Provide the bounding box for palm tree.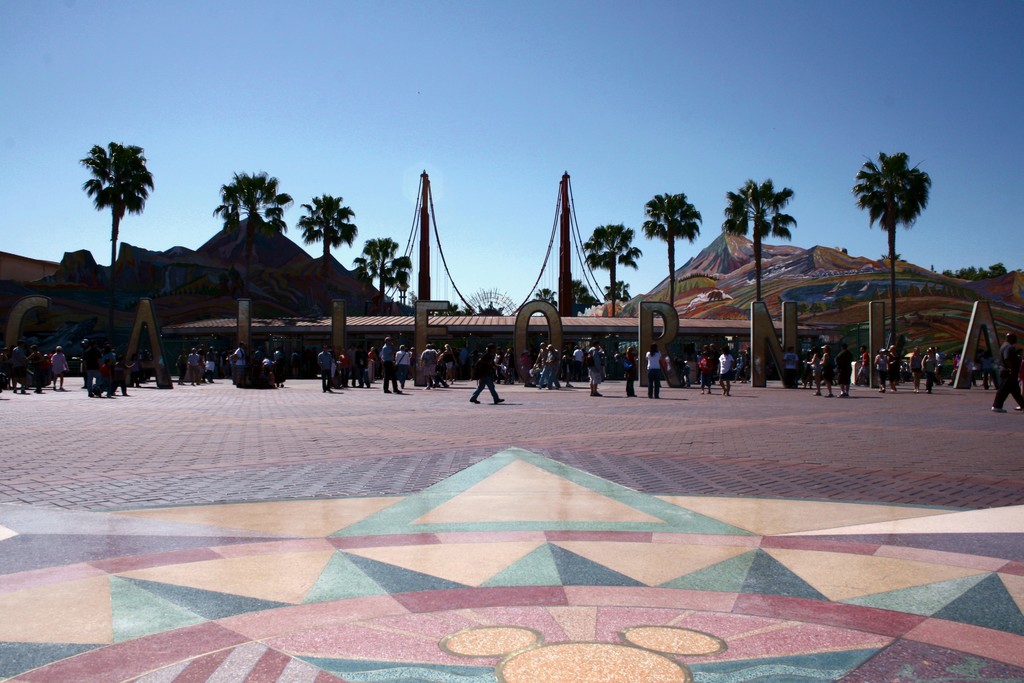
[647, 195, 702, 314].
